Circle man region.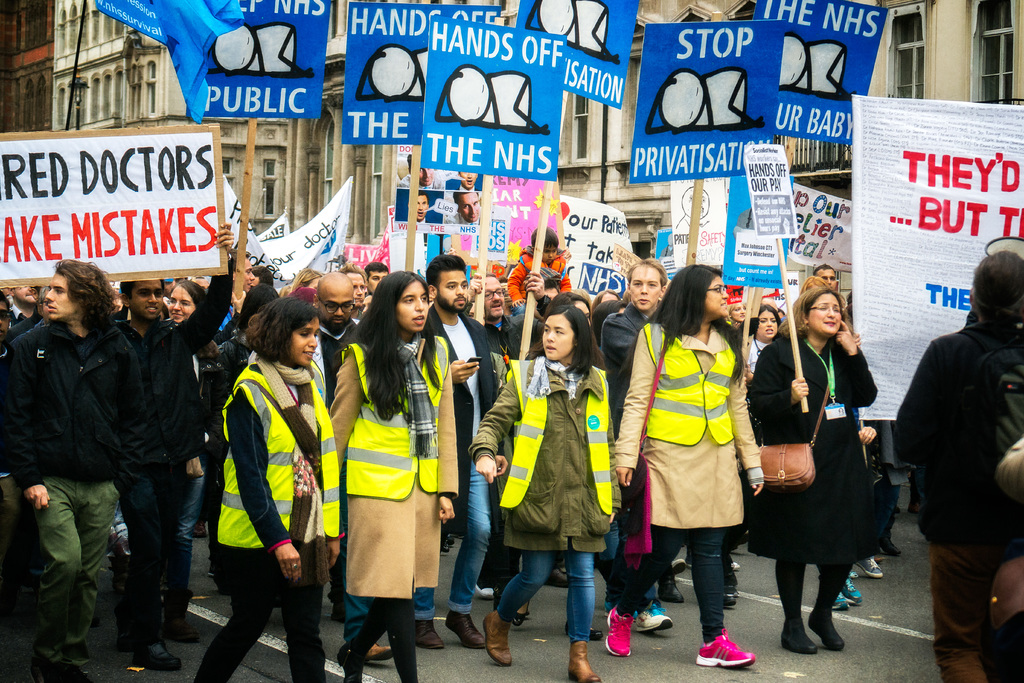
Region: Rect(905, 249, 1020, 655).
